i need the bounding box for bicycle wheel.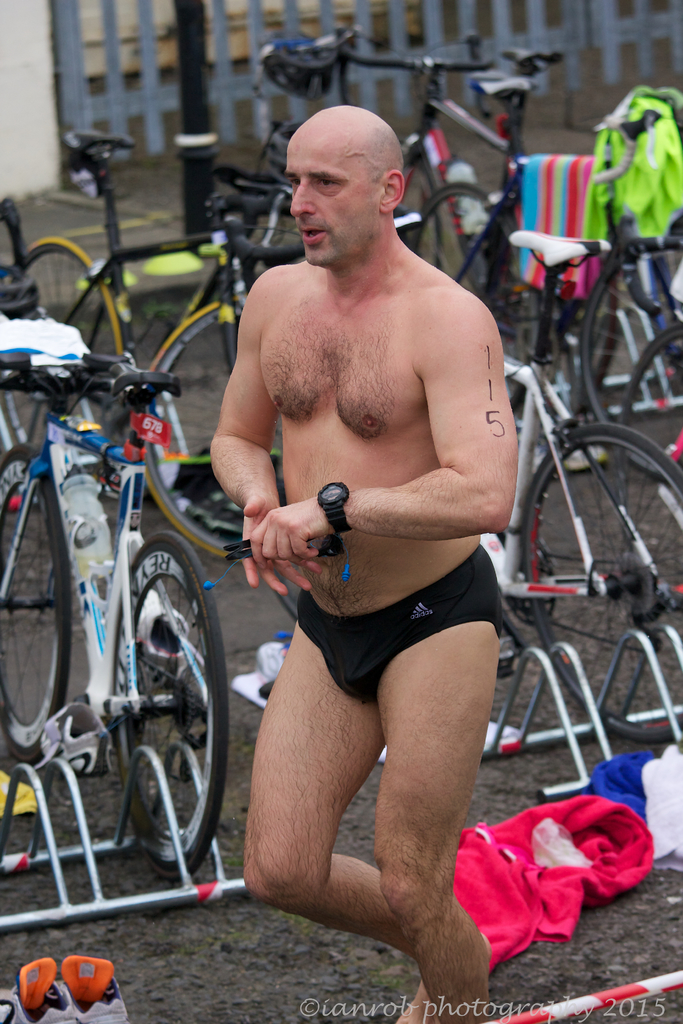
Here it is: l=0, t=236, r=131, b=467.
